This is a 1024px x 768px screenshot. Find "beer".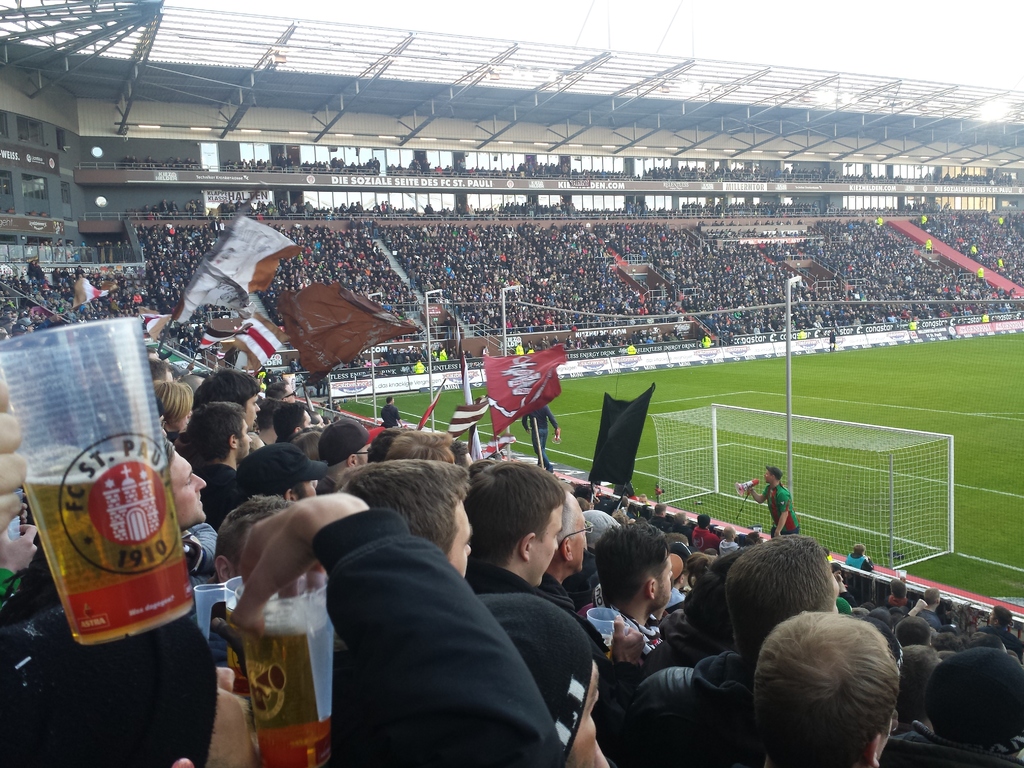
Bounding box: BBox(25, 460, 201, 648).
